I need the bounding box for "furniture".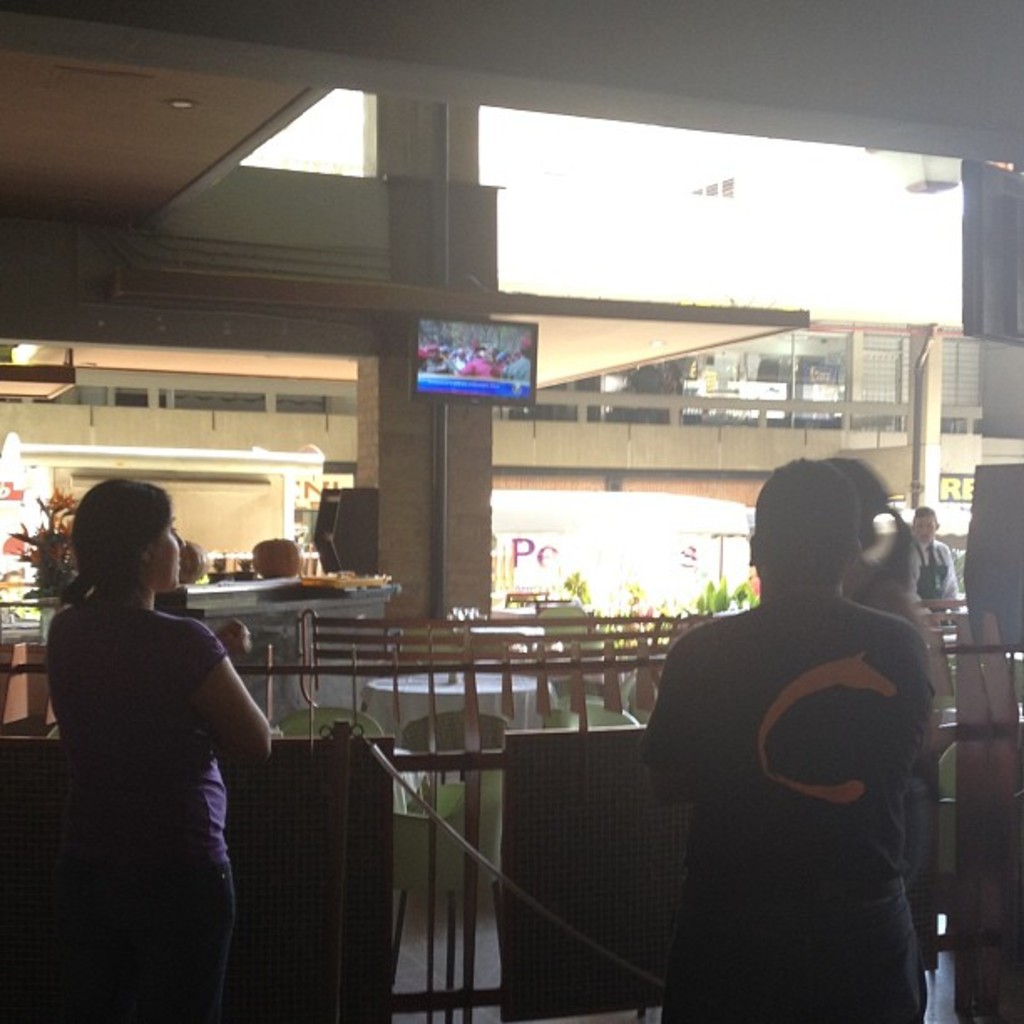
Here it is: <box>182,589,390,716</box>.
